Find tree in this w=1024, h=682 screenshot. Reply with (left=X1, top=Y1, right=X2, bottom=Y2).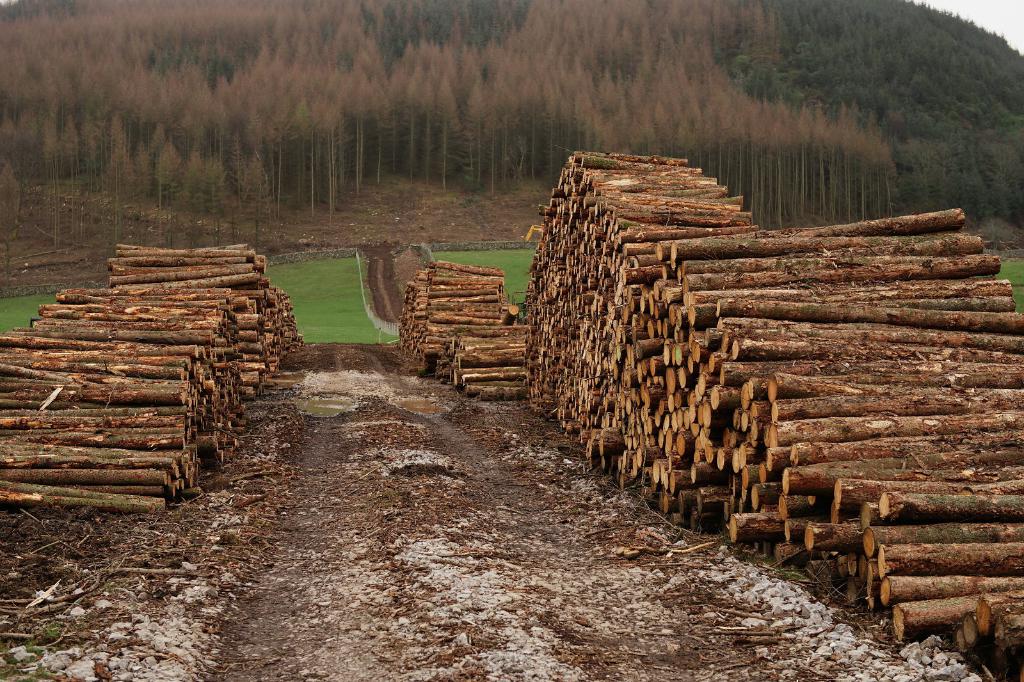
(left=28, top=125, right=67, bottom=227).
